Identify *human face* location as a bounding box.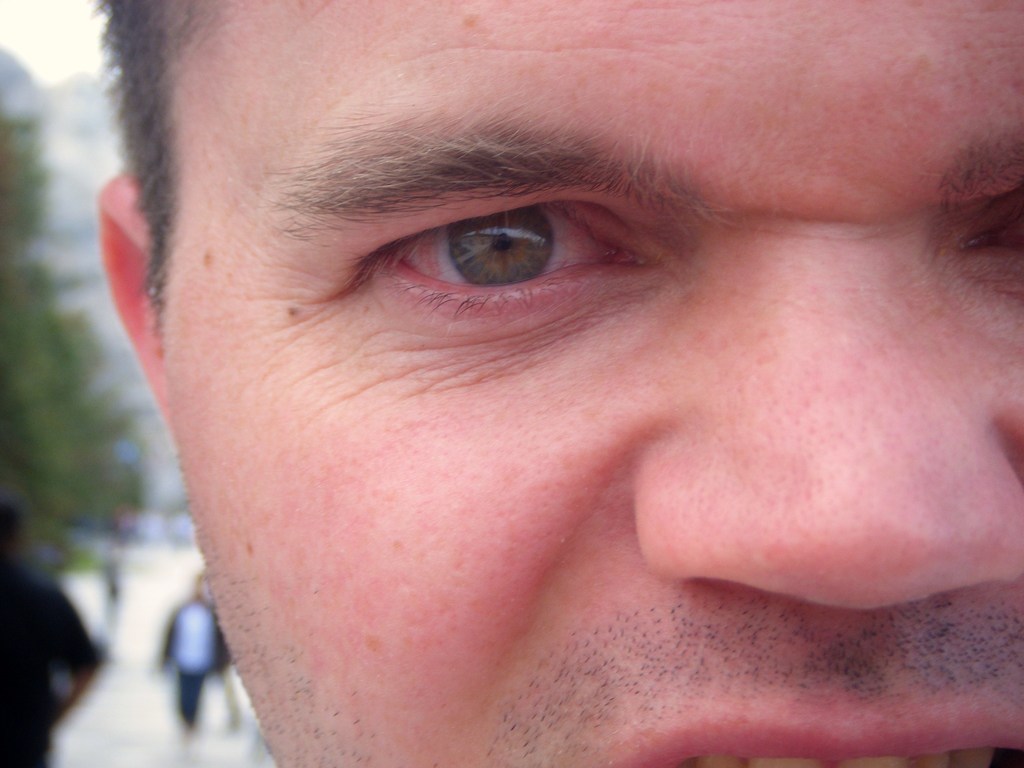
locate(159, 0, 1023, 767).
